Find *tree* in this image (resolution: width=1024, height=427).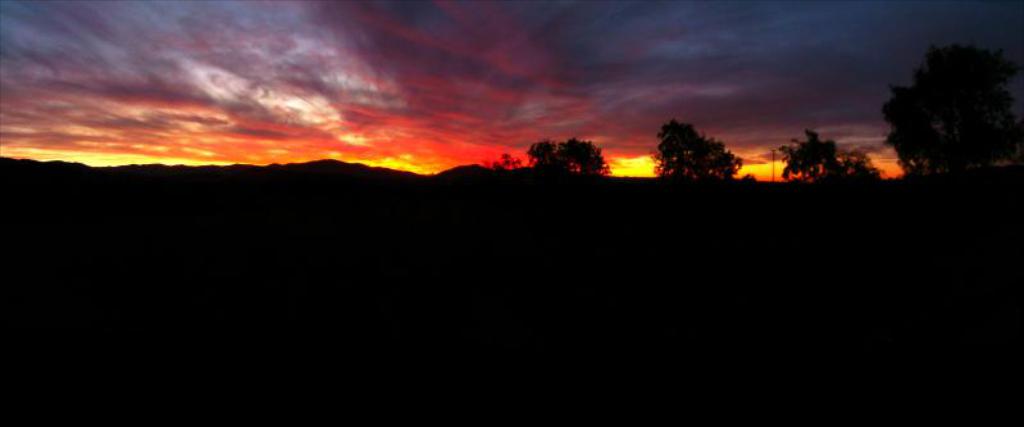
detection(645, 122, 741, 186).
